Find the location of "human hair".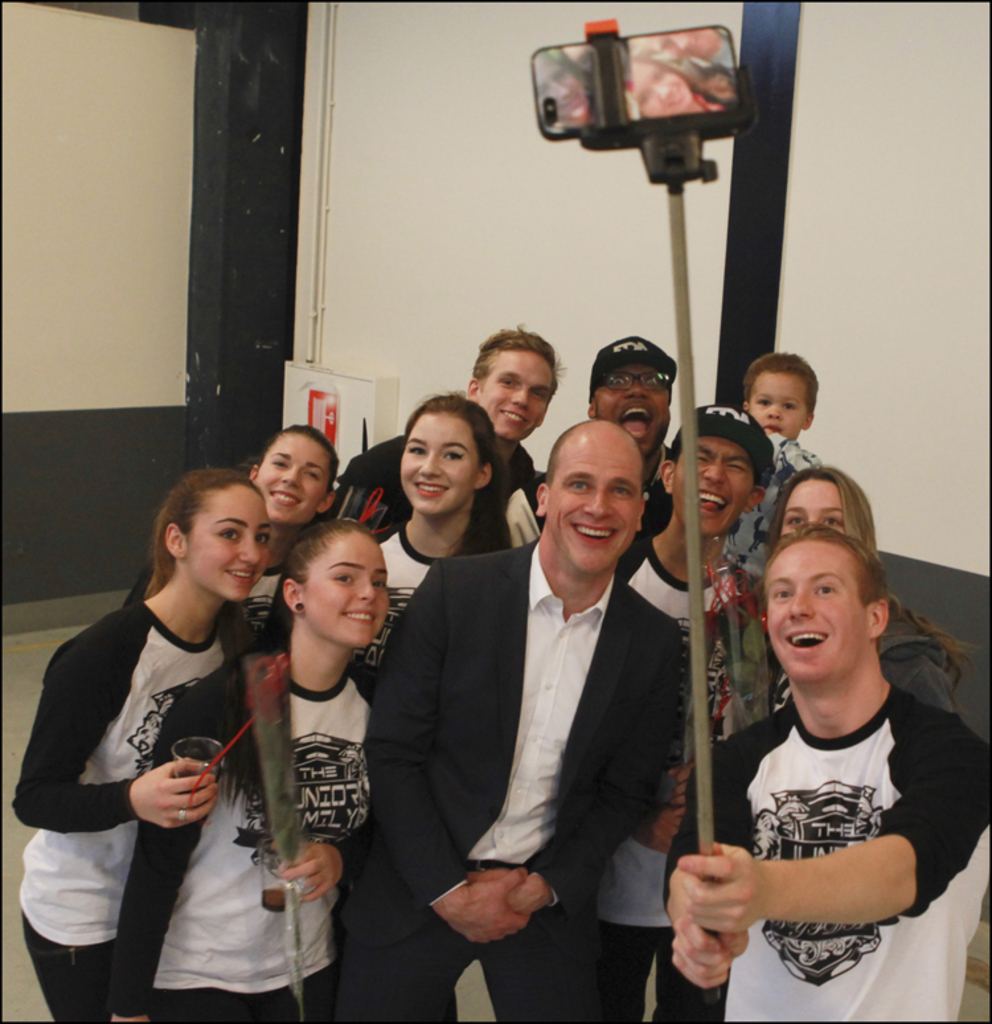
Location: locate(759, 520, 894, 655).
